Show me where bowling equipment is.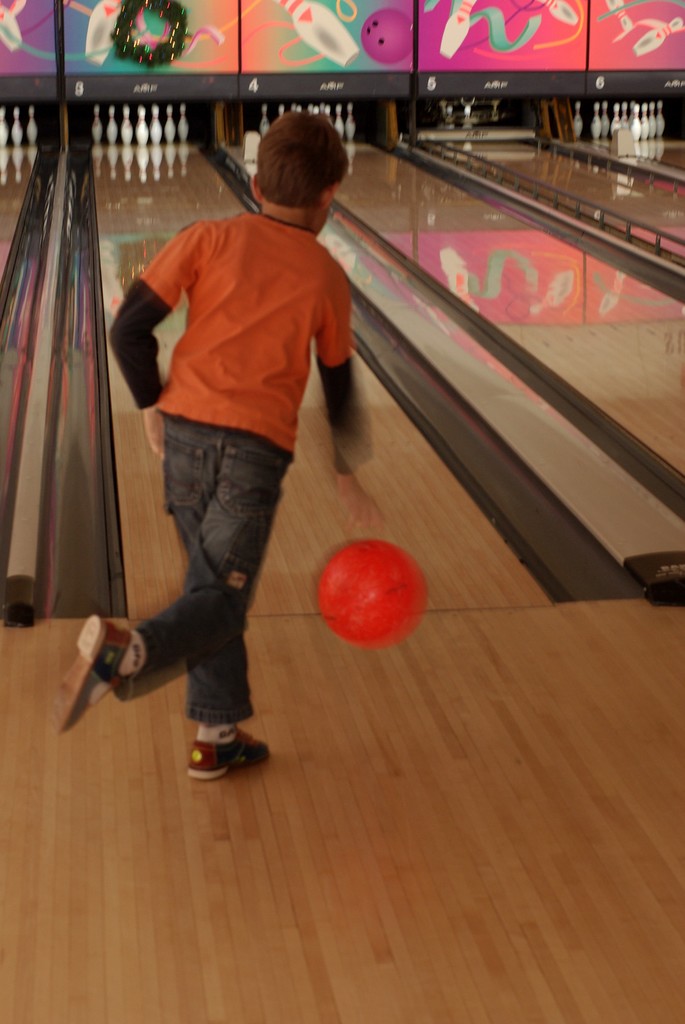
bowling equipment is at box(165, 105, 175, 145).
